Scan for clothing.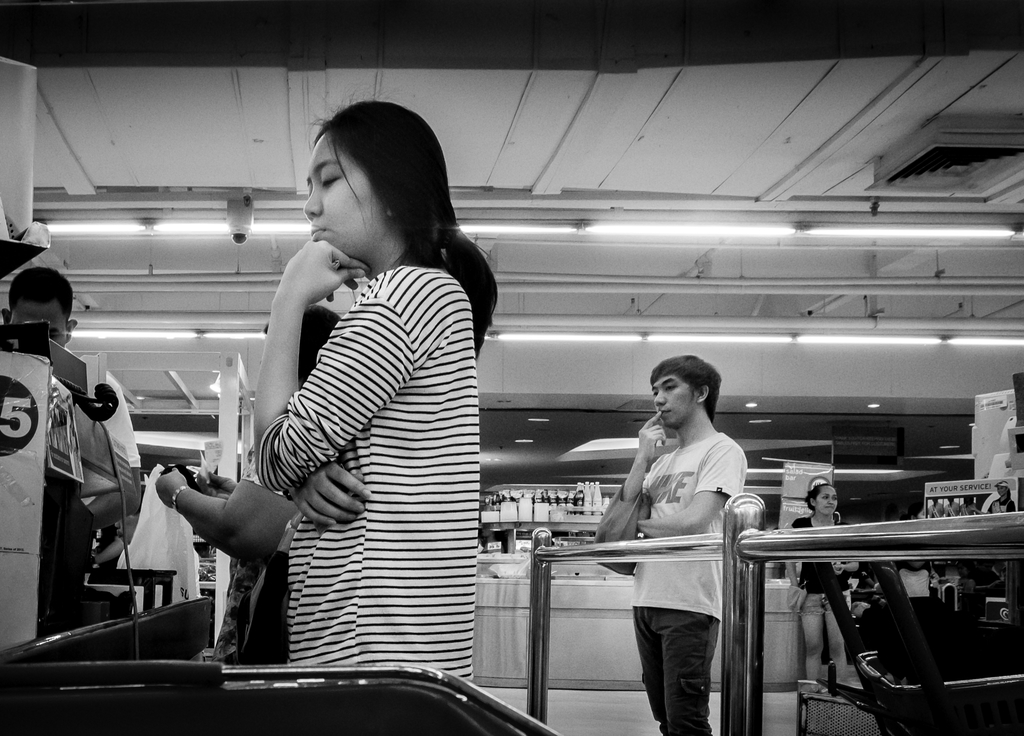
Scan result: box(990, 495, 1018, 515).
